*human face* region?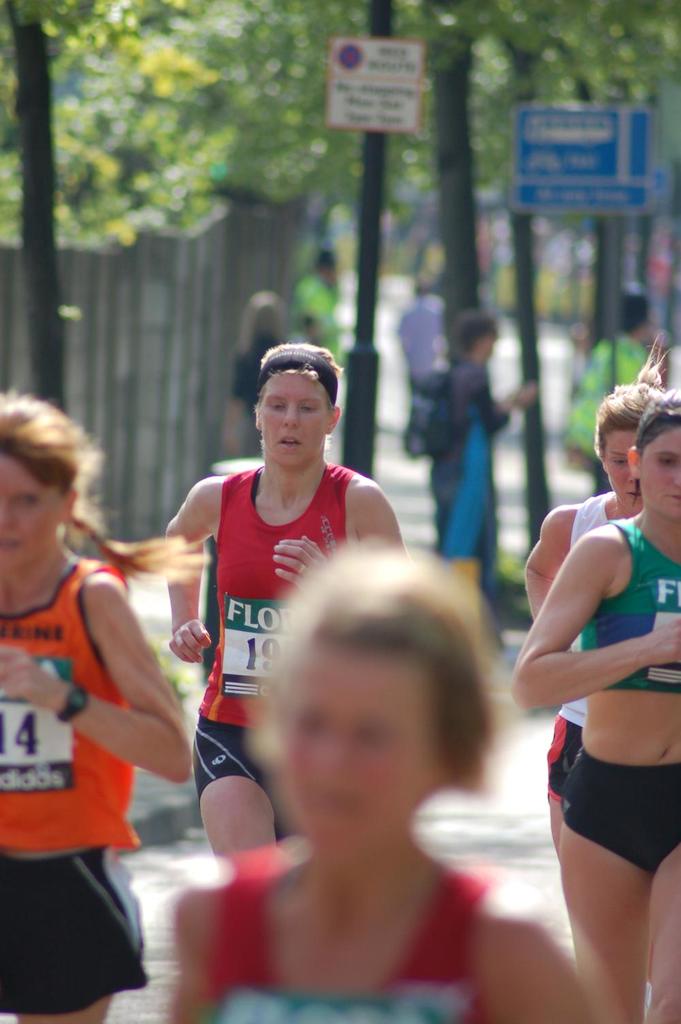
rect(601, 429, 637, 505)
